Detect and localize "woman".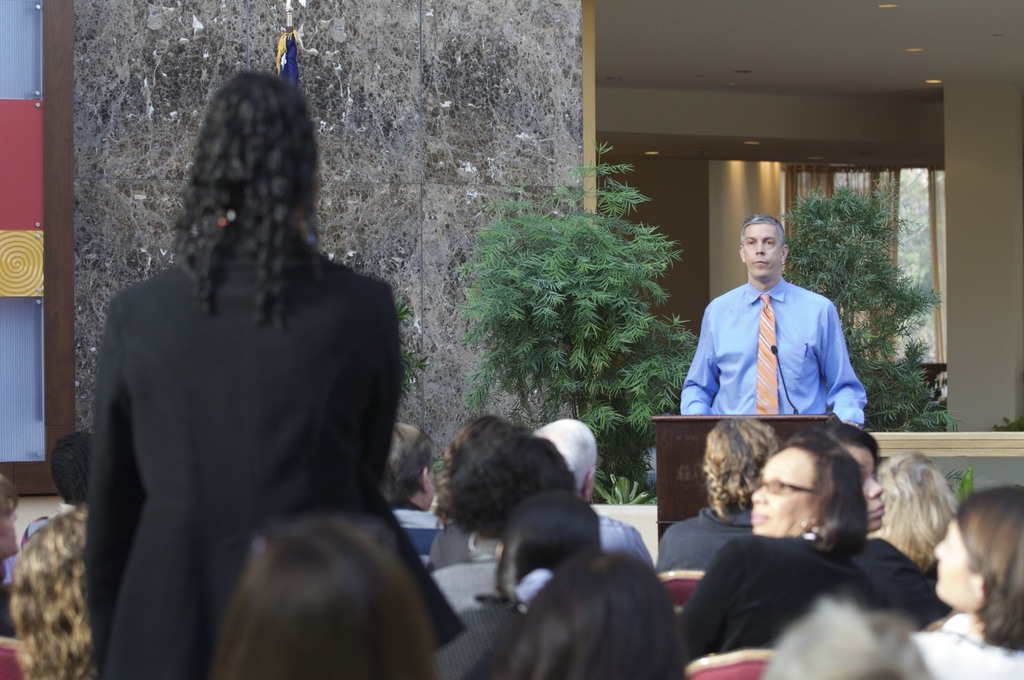
Localized at bbox(490, 548, 687, 679).
